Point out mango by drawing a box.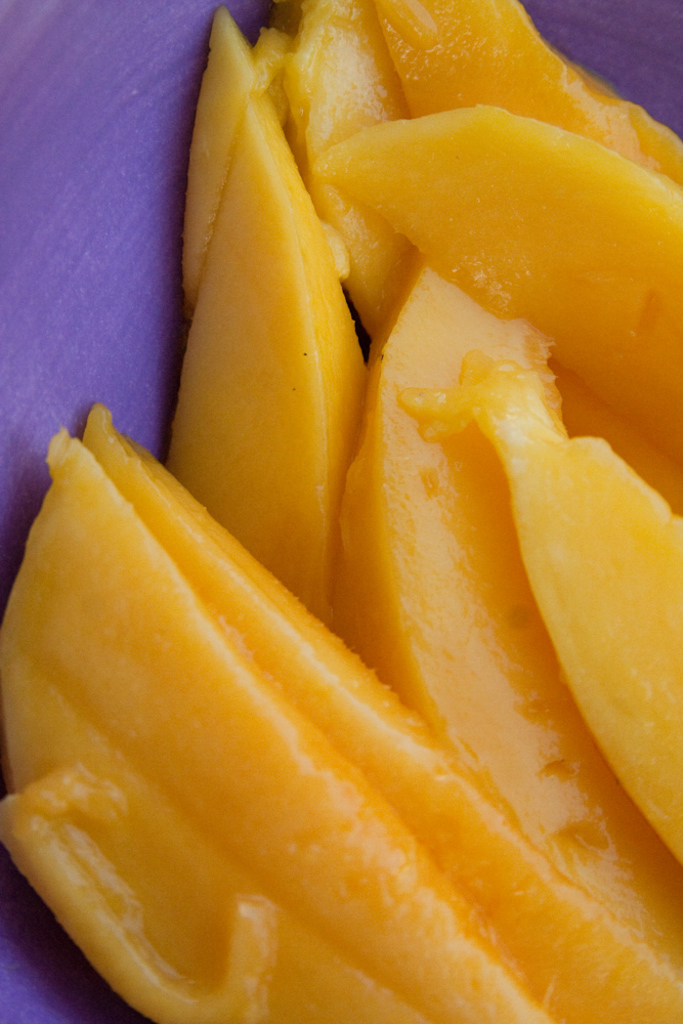
[0, 458, 550, 1023].
